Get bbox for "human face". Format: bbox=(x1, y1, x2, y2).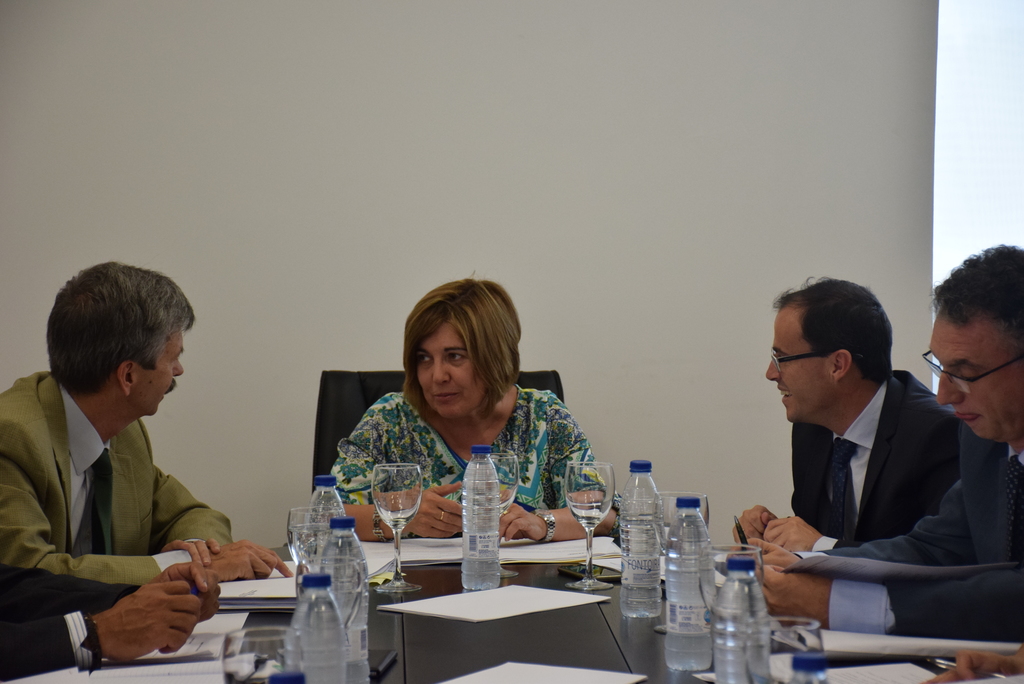
bbox=(929, 315, 1021, 441).
